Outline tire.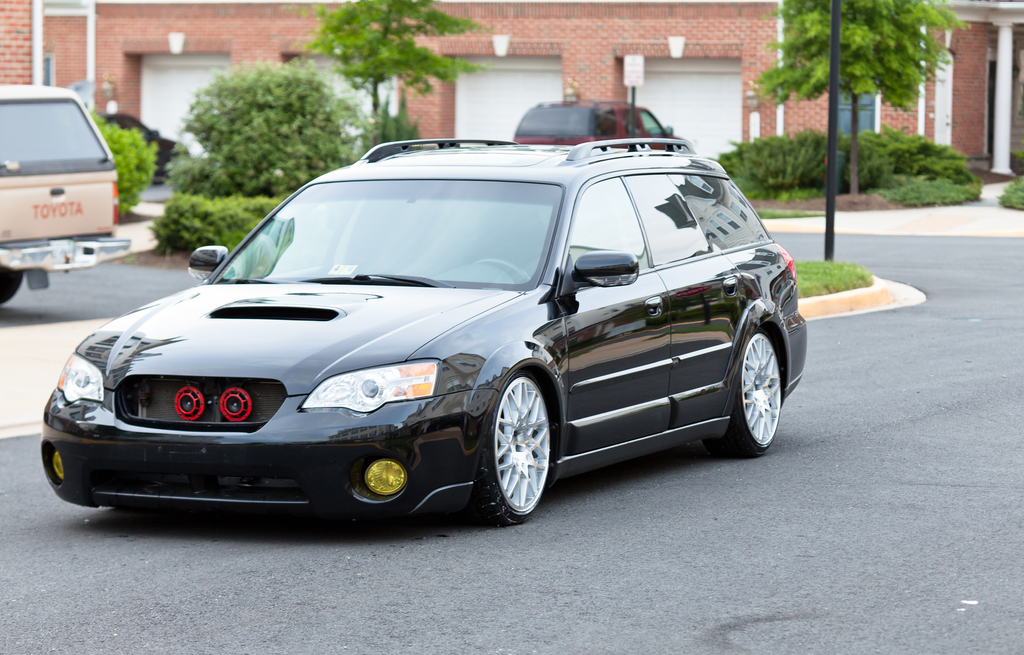
Outline: rect(468, 372, 555, 522).
